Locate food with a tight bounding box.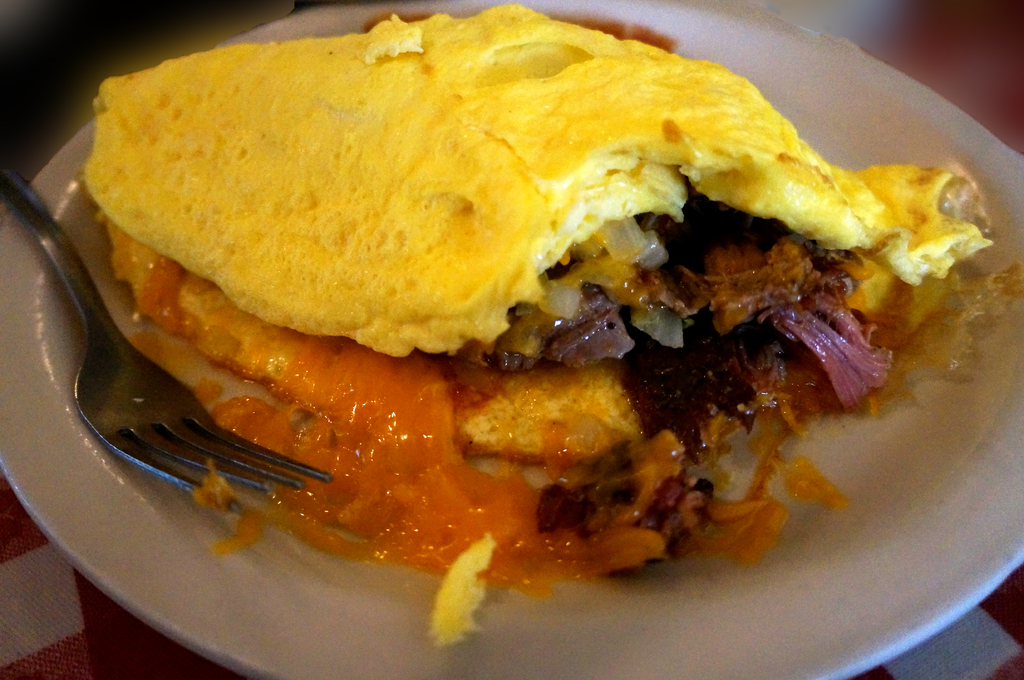
108,24,966,594.
